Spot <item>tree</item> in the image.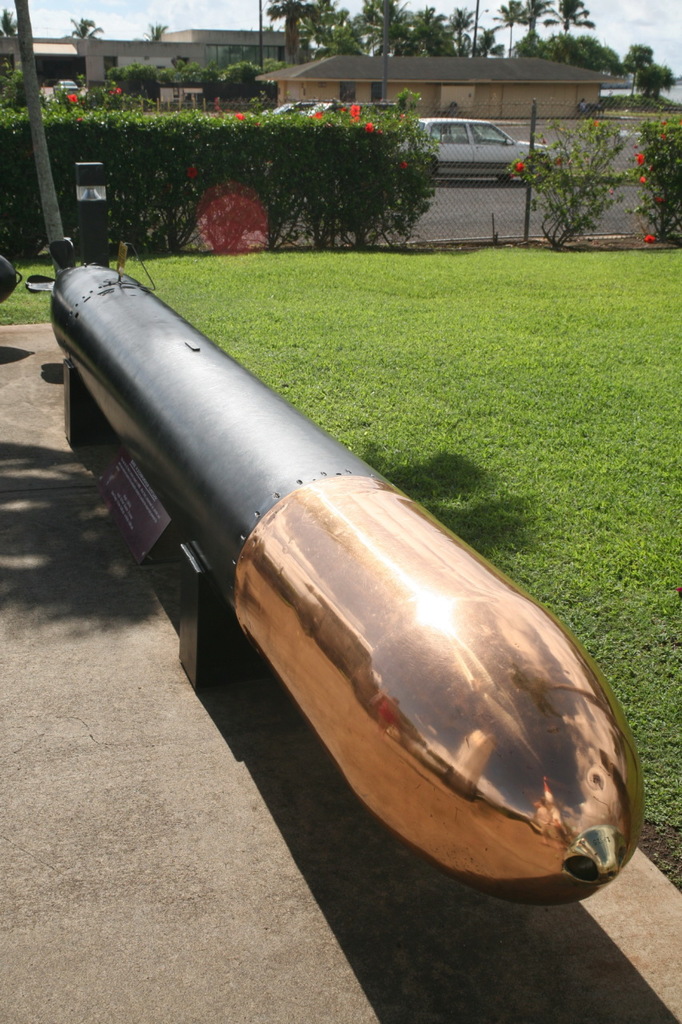
<item>tree</item> found at 1/0/681/262.
